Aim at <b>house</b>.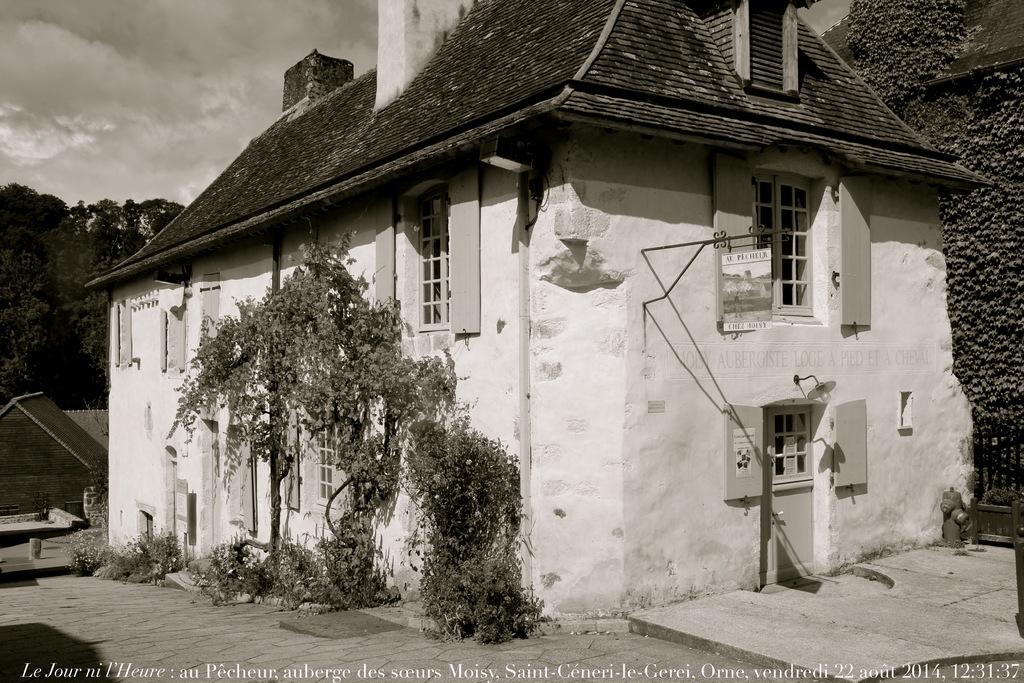
Aimed at Rect(85, 0, 998, 634).
